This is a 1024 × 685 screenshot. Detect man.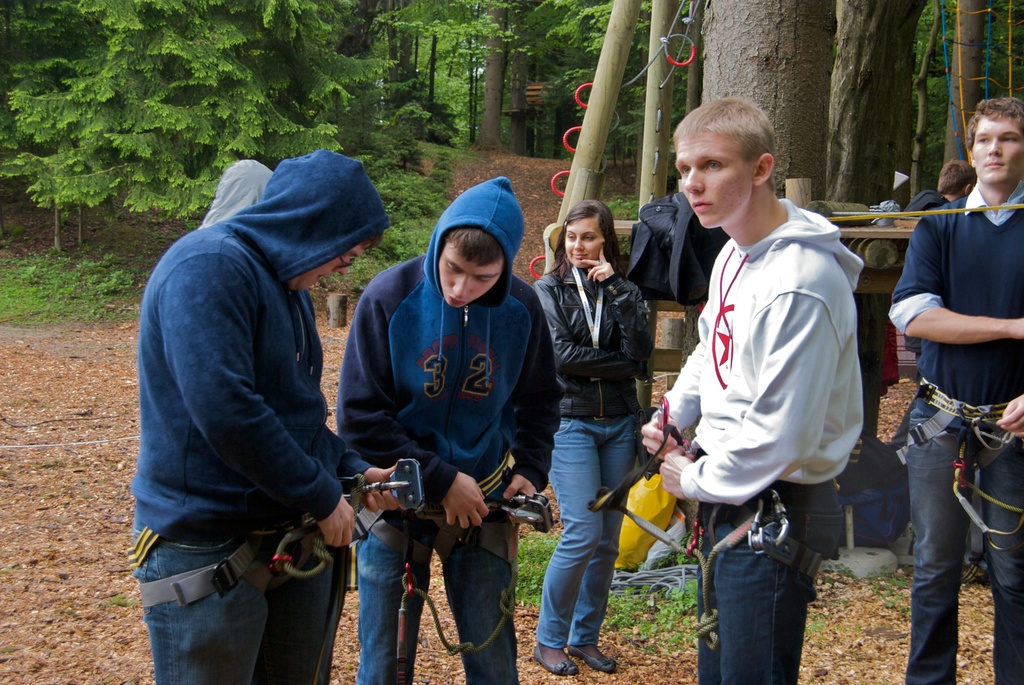
(877,107,1023,684).
